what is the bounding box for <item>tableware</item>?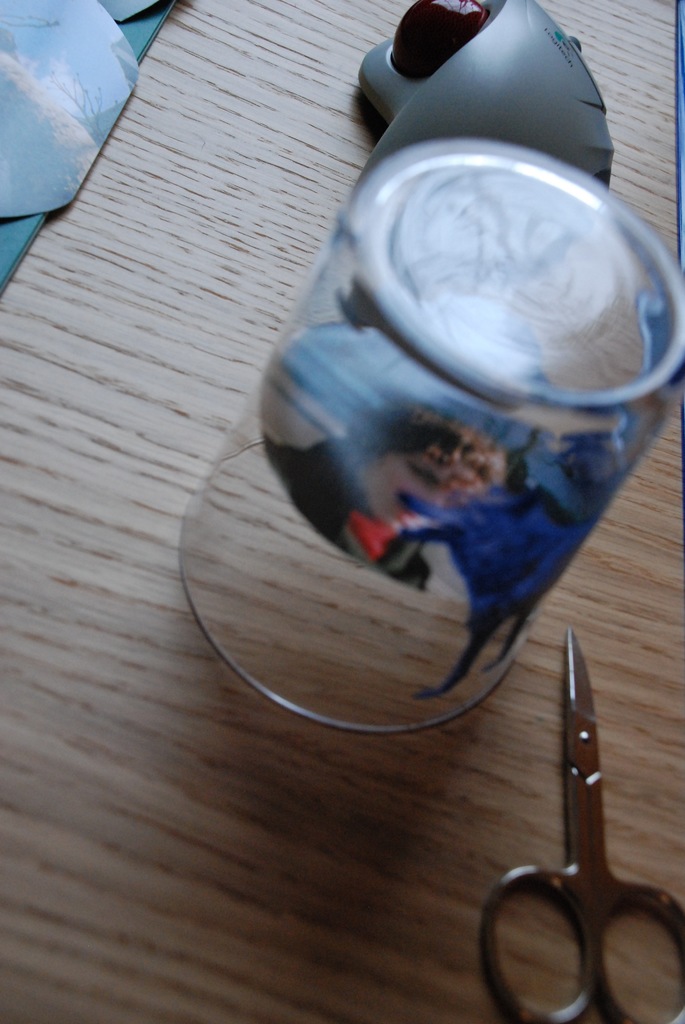
[x1=255, y1=124, x2=659, y2=678].
